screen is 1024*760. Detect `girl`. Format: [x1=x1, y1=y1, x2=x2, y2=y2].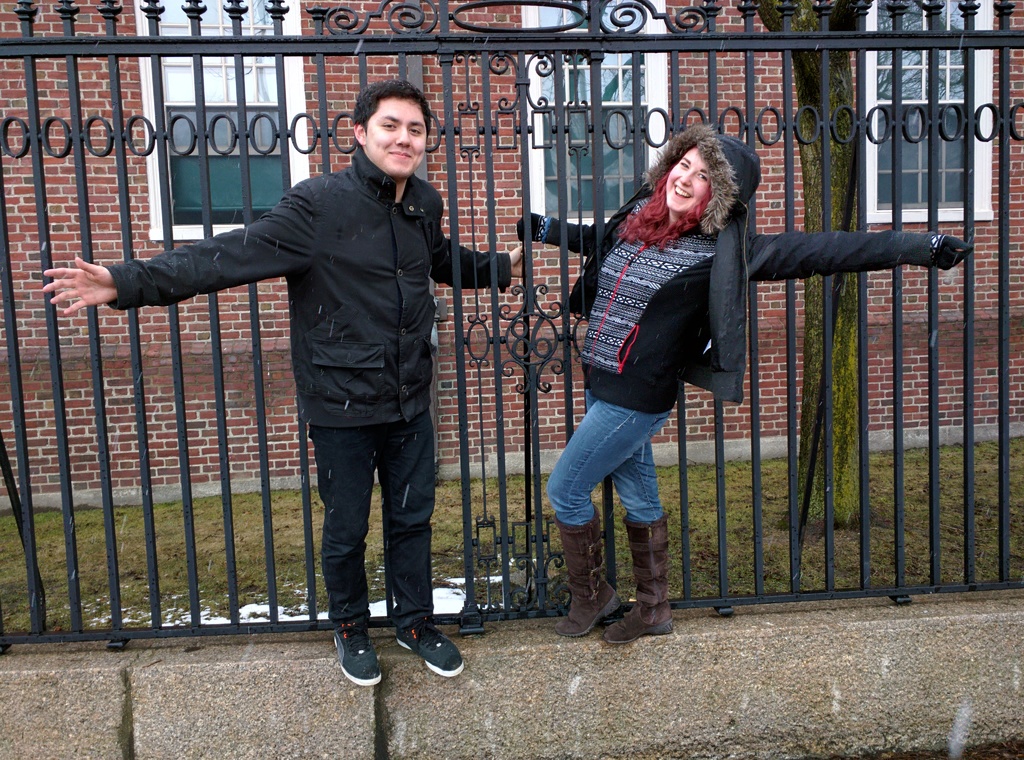
[x1=522, y1=123, x2=975, y2=643].
